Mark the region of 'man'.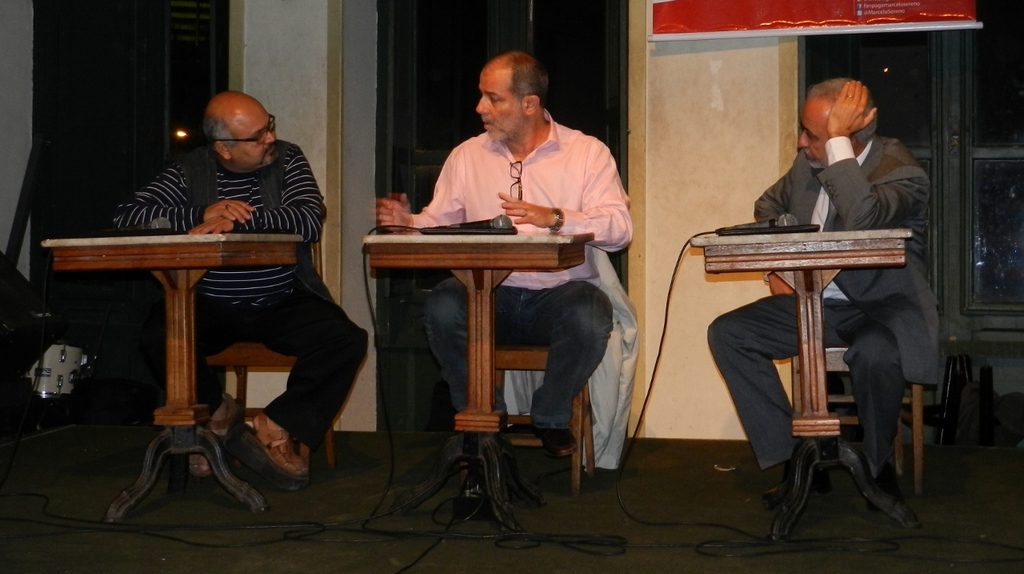
Region: bbox=(361, 49, 635, 490).
